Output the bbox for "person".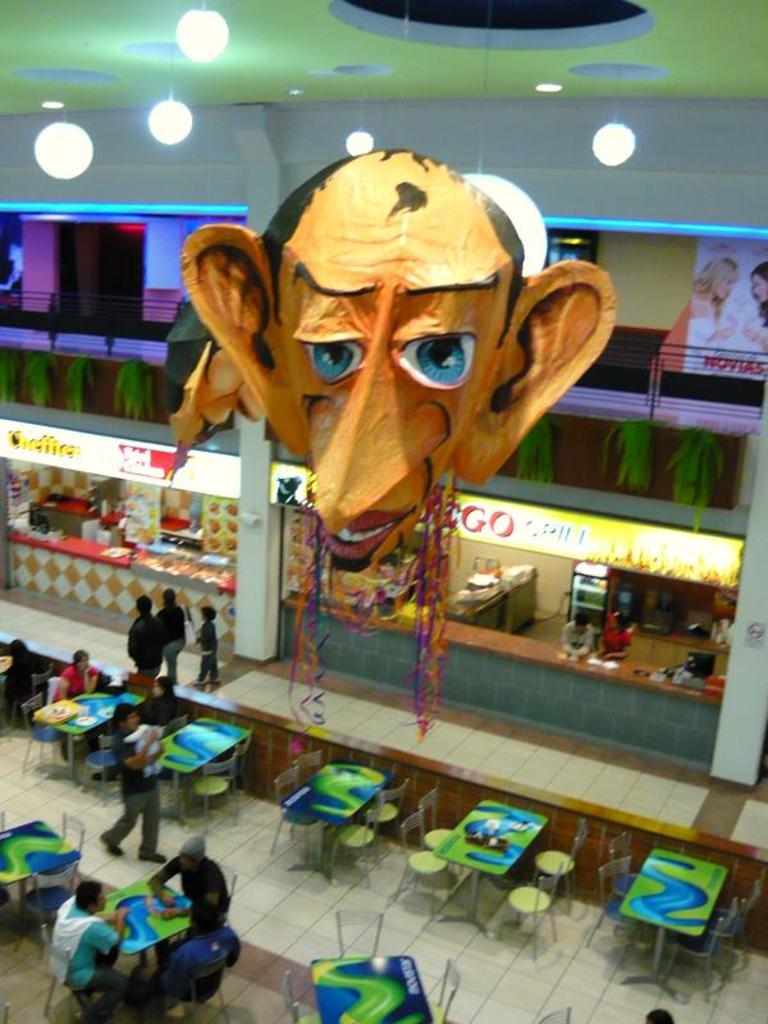
<box>50,650,105,763</box>.
